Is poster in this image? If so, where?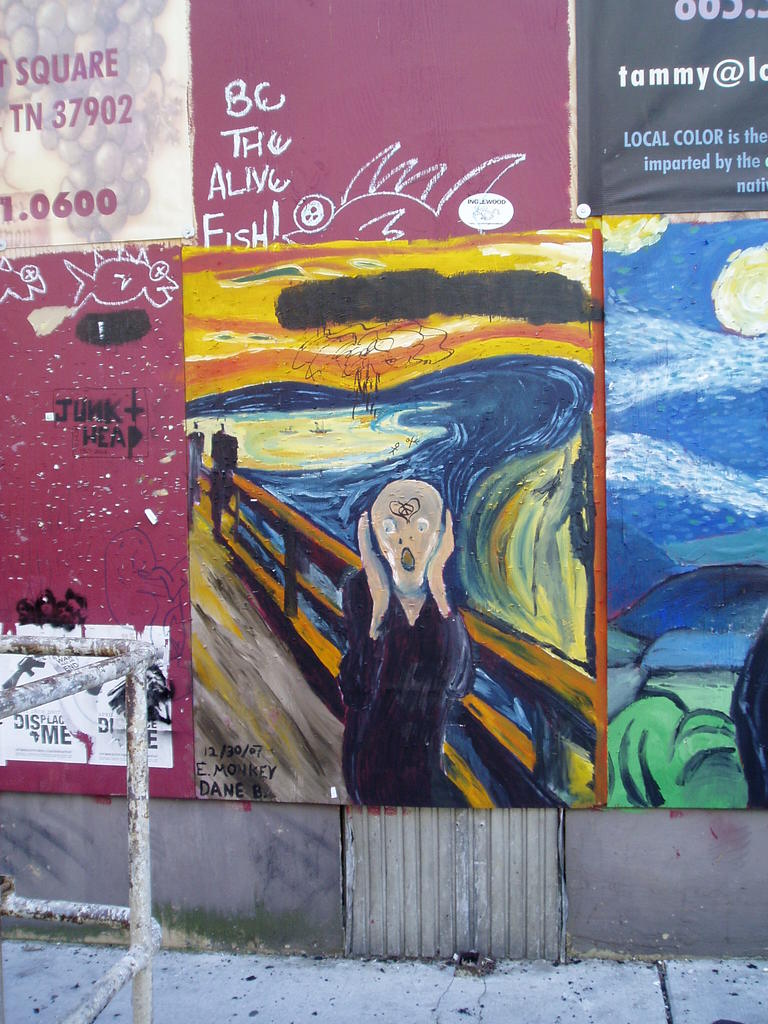
Yes, at box(179, 227, 605, 808).
